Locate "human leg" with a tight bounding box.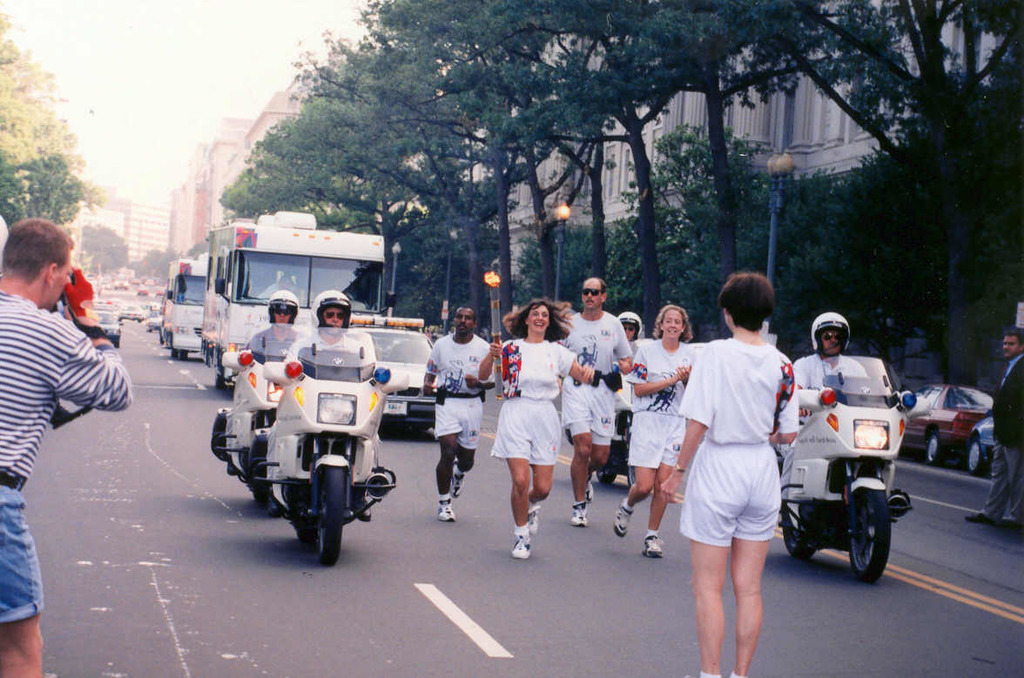
[0, 481, 44, 677].
